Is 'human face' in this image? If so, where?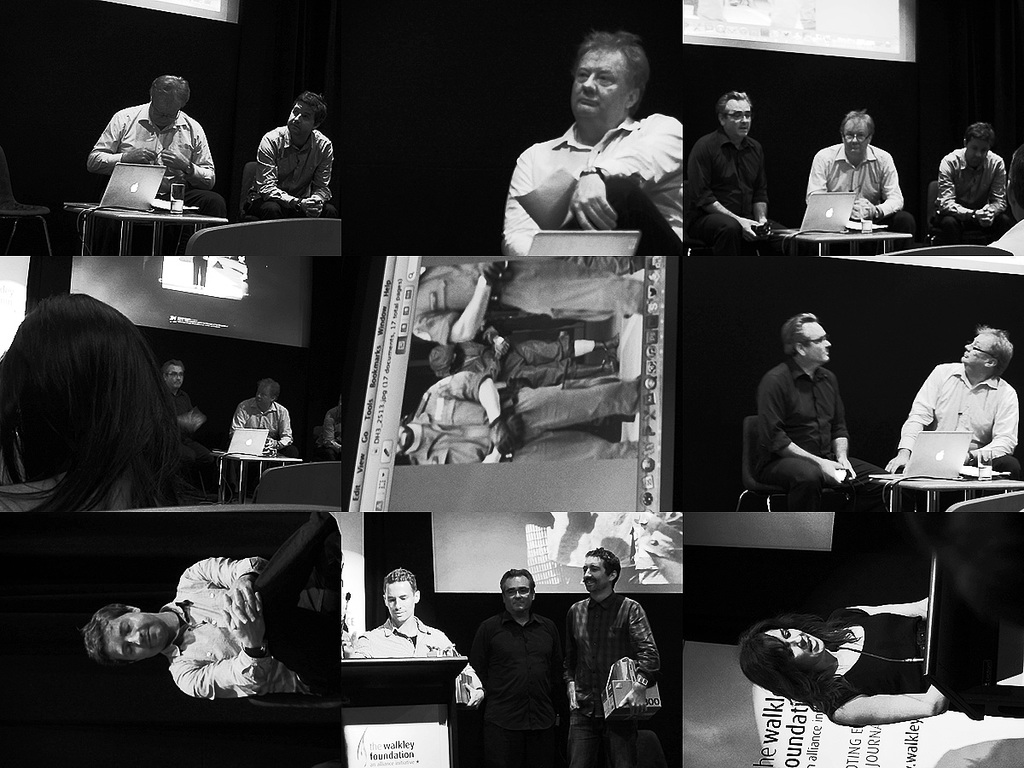
Yes, at x1=505, y1=571, x2=533, y2=617.
